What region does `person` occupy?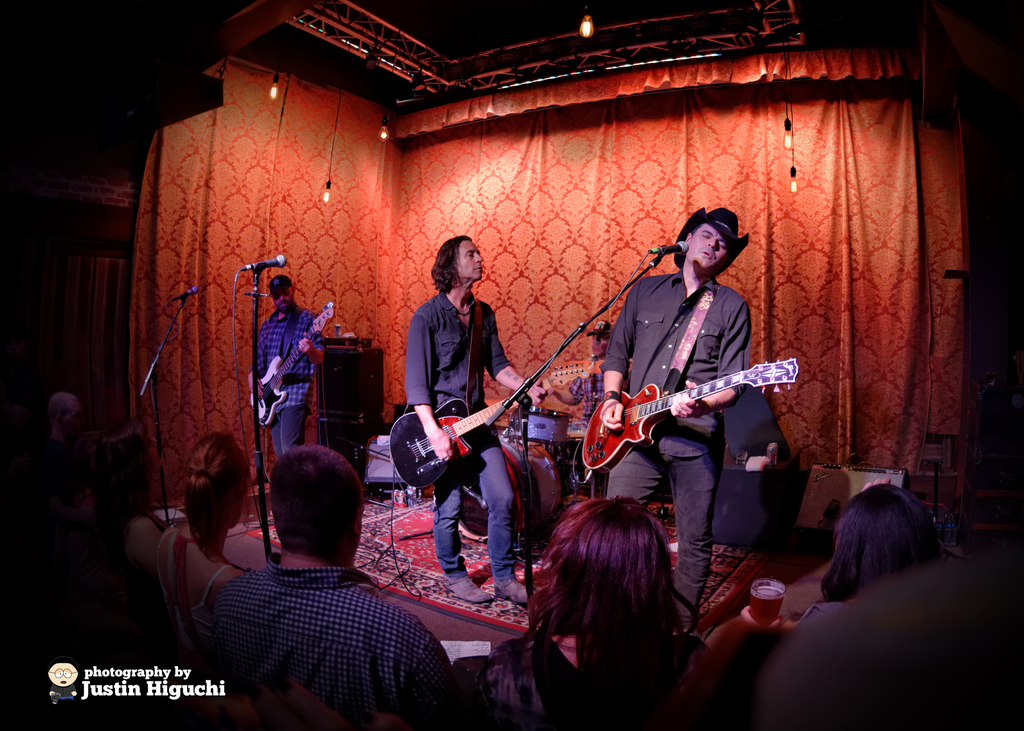
{"left": 32, "top": 392, "right": 77, "bottom": 508}.
